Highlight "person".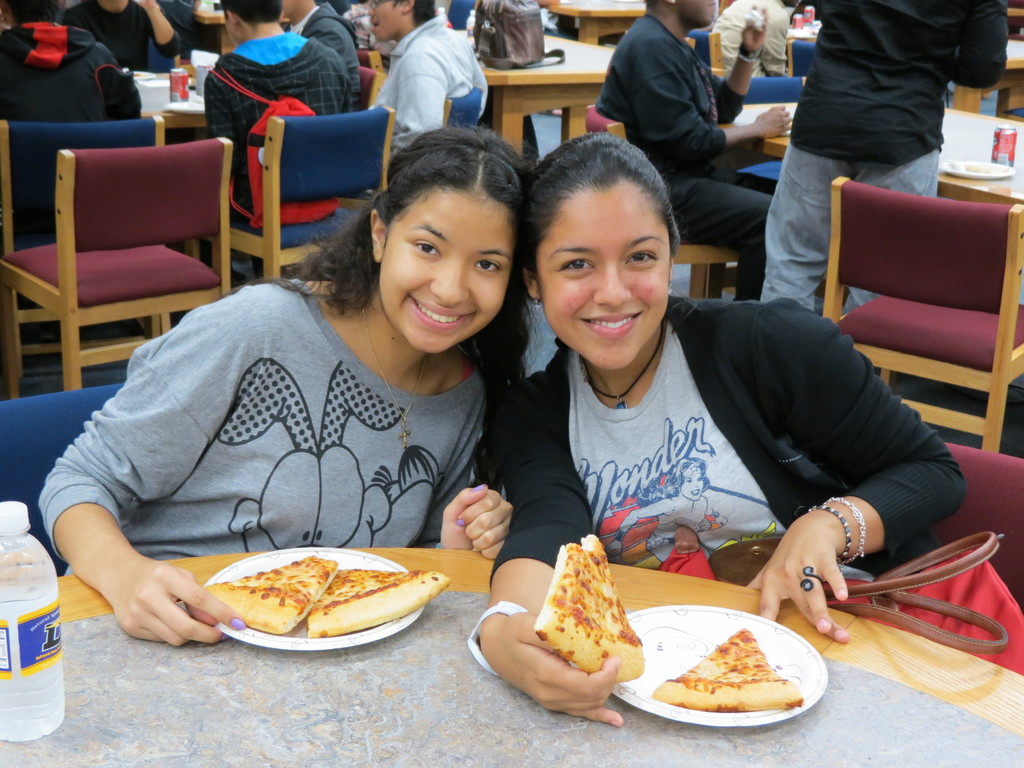
Highlighted region: [x1=598, y1=0, x2=793, y2=303].
